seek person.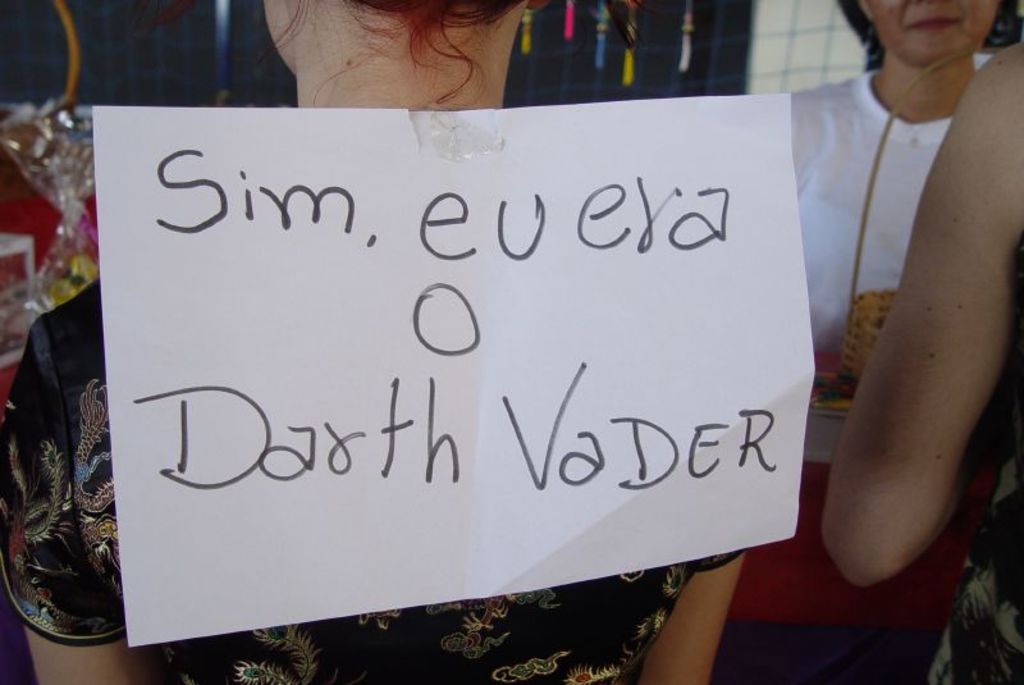
crop(831, 36, 1023, 684).
